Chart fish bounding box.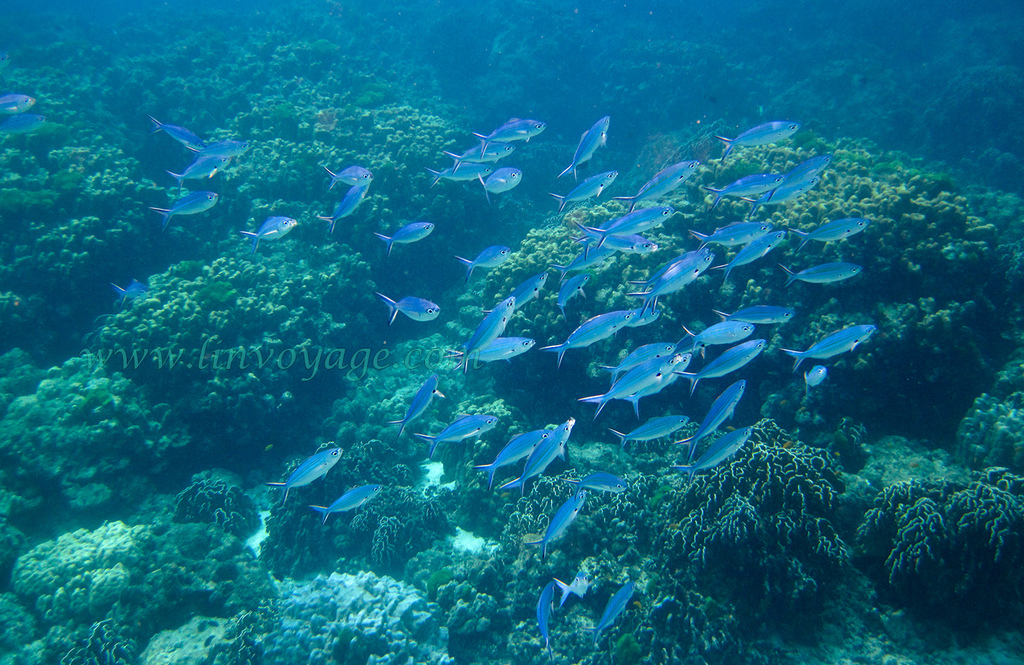
Charted: [314,181,373,237].
